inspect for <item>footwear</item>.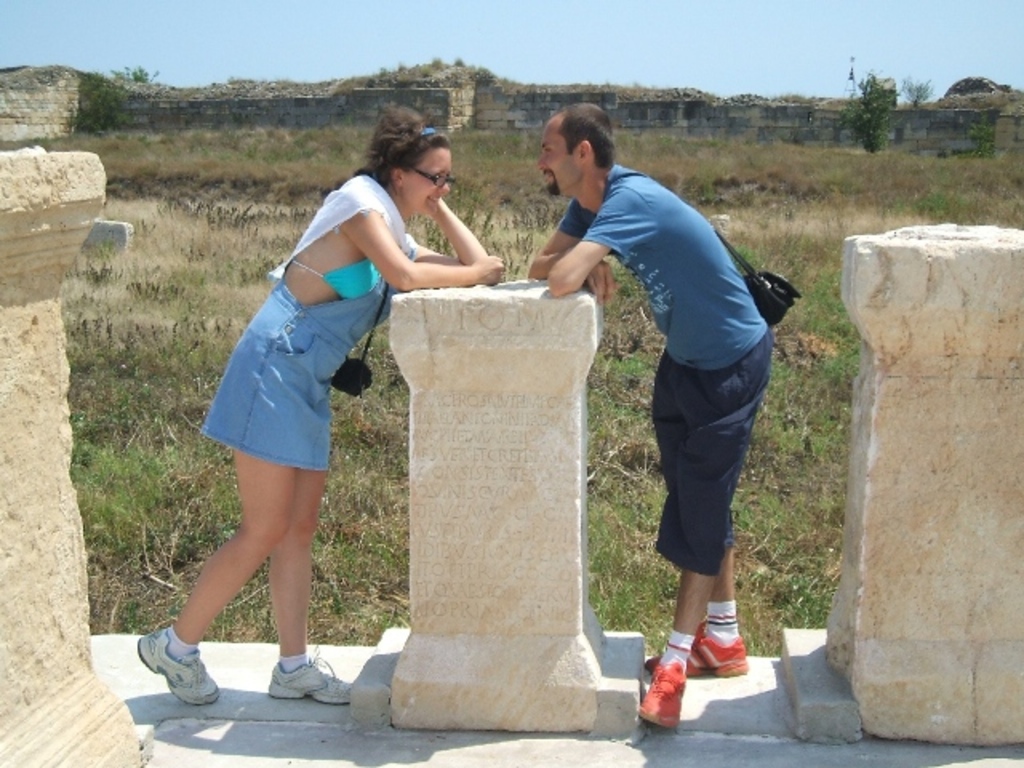
Inspection: 126, 640, 211, 717.
